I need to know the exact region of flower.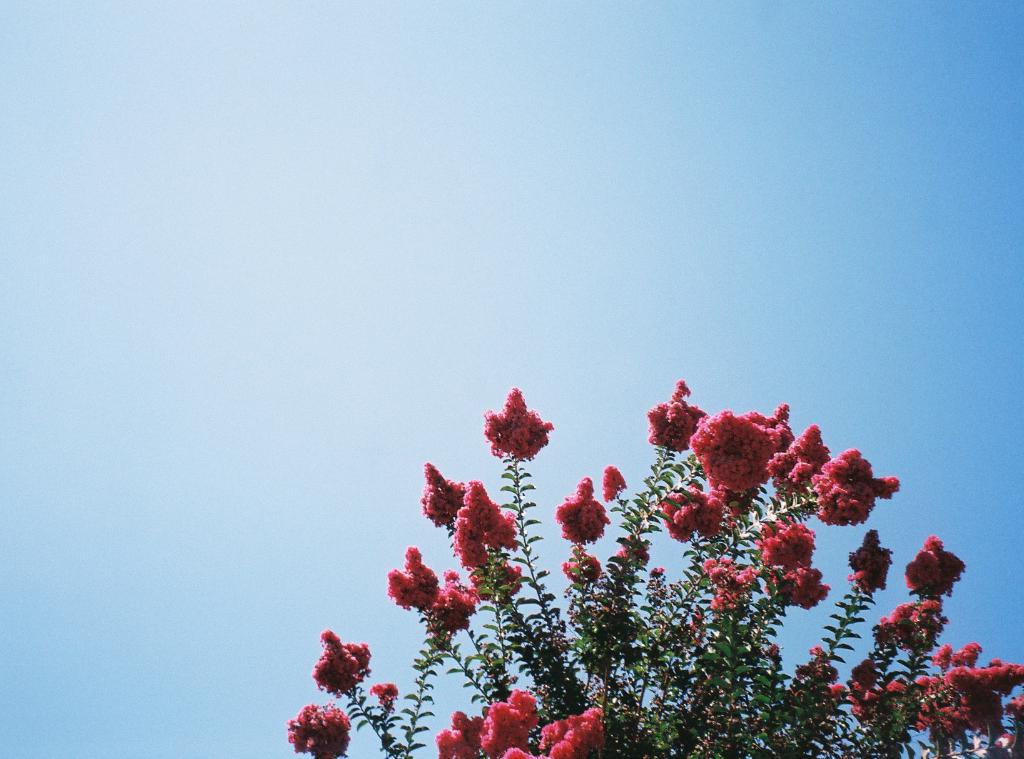
Region: rect(883, 603, 950, 651).
